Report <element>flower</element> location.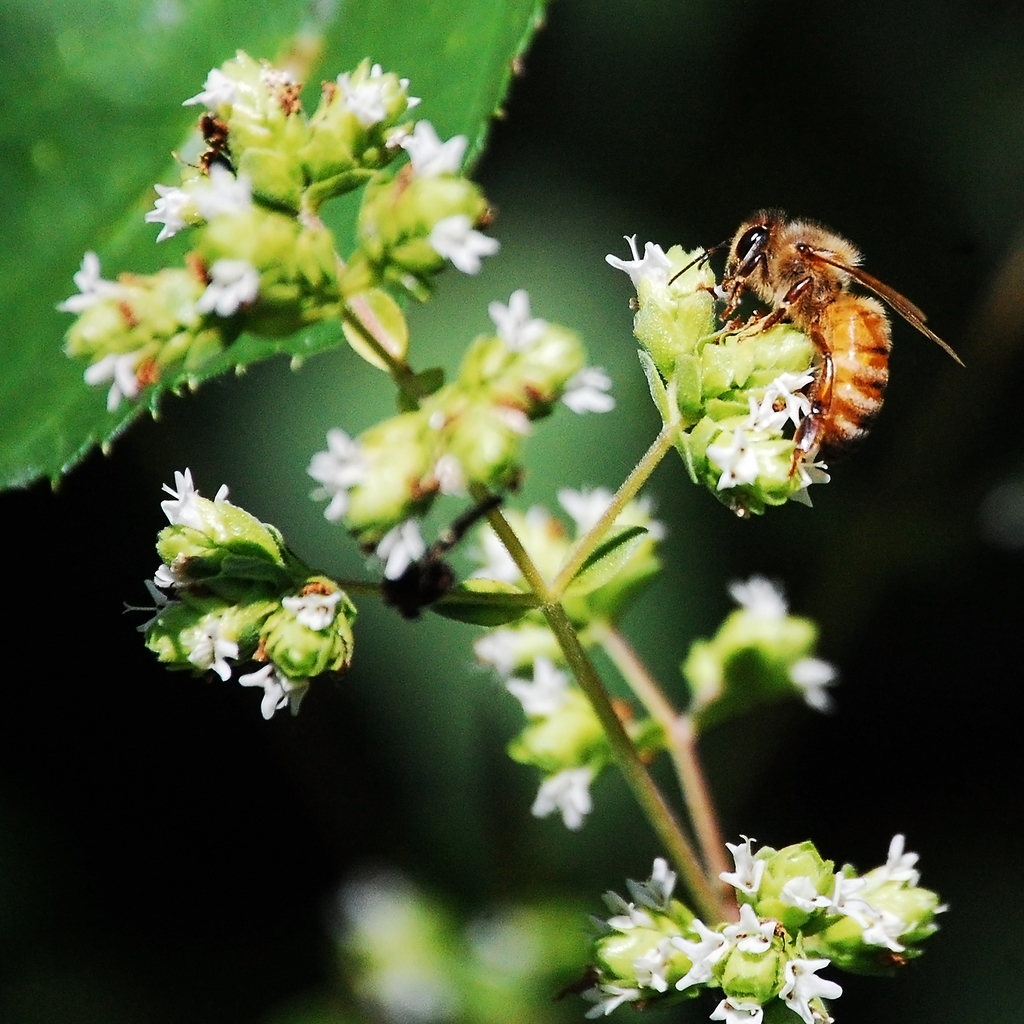
Report: (195,608,243,673).
